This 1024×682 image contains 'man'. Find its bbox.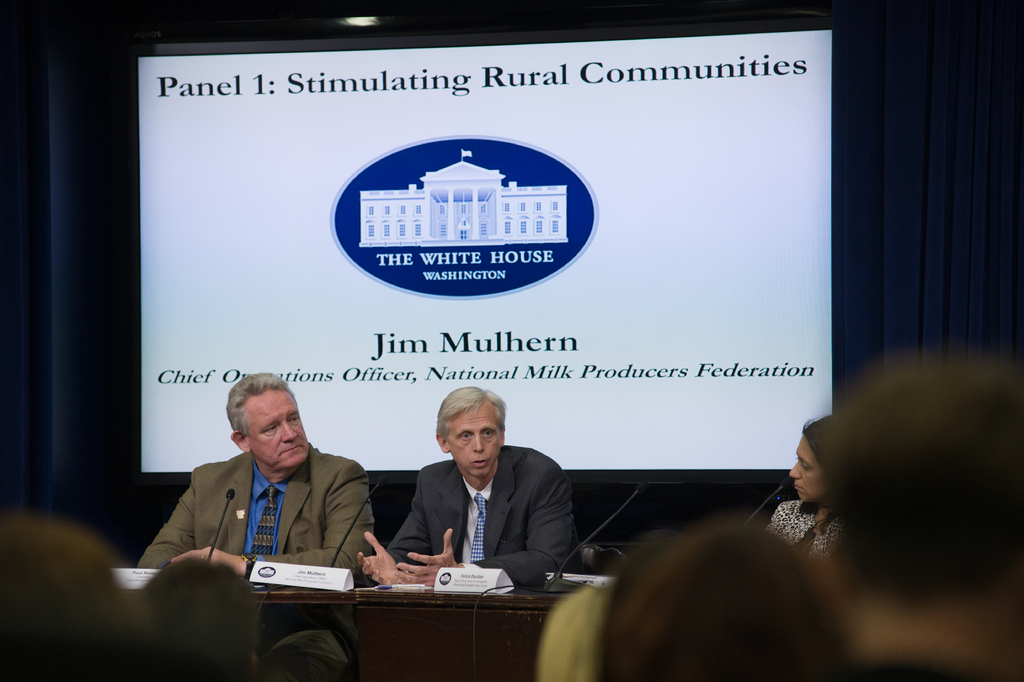
box(808, 354, 1023, 681).
